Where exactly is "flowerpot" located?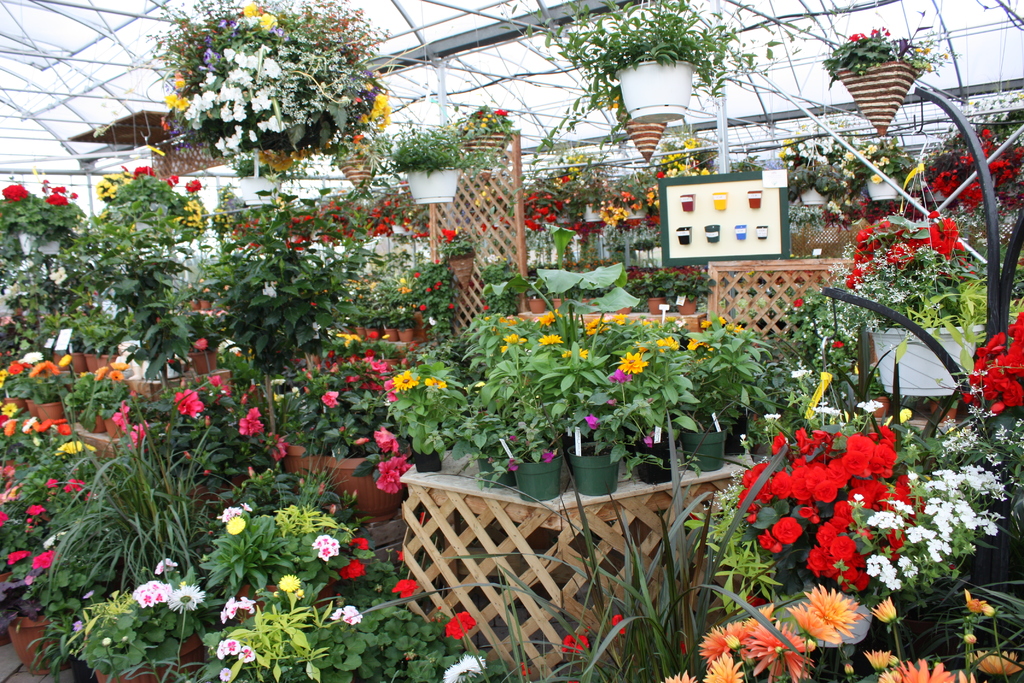
Its bounding box is [551,298,568,312].
